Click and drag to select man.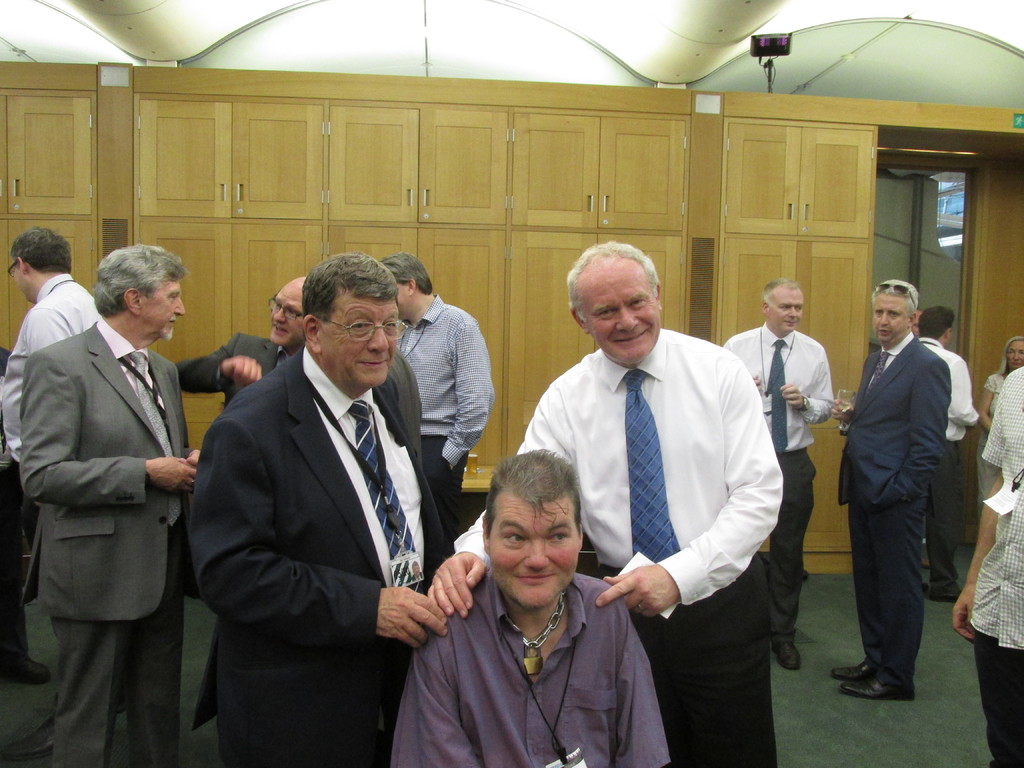
Selection: box=[429, 243, 785, 767].
